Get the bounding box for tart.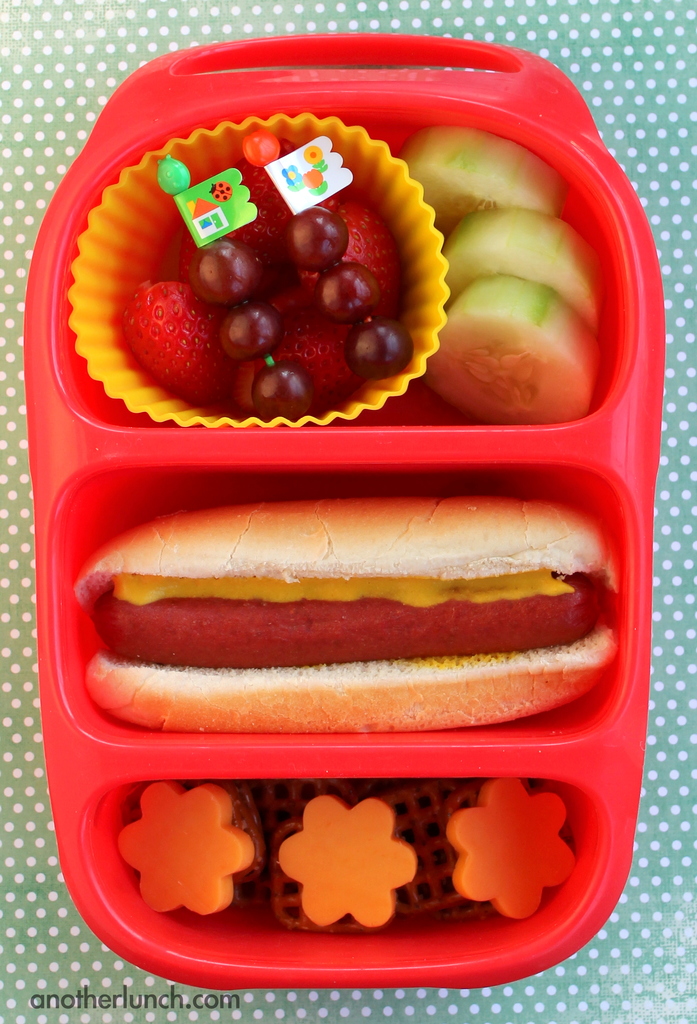
[left=123, top=147, right=398, bottom=413].
